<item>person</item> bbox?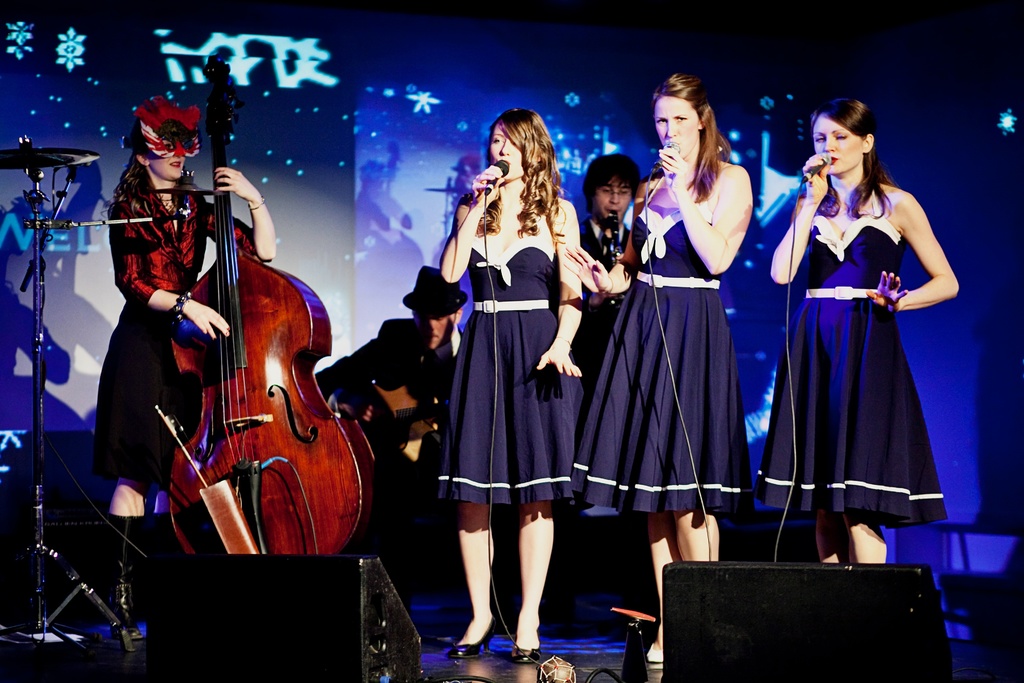
Rect(774, 80, 950, 606)
